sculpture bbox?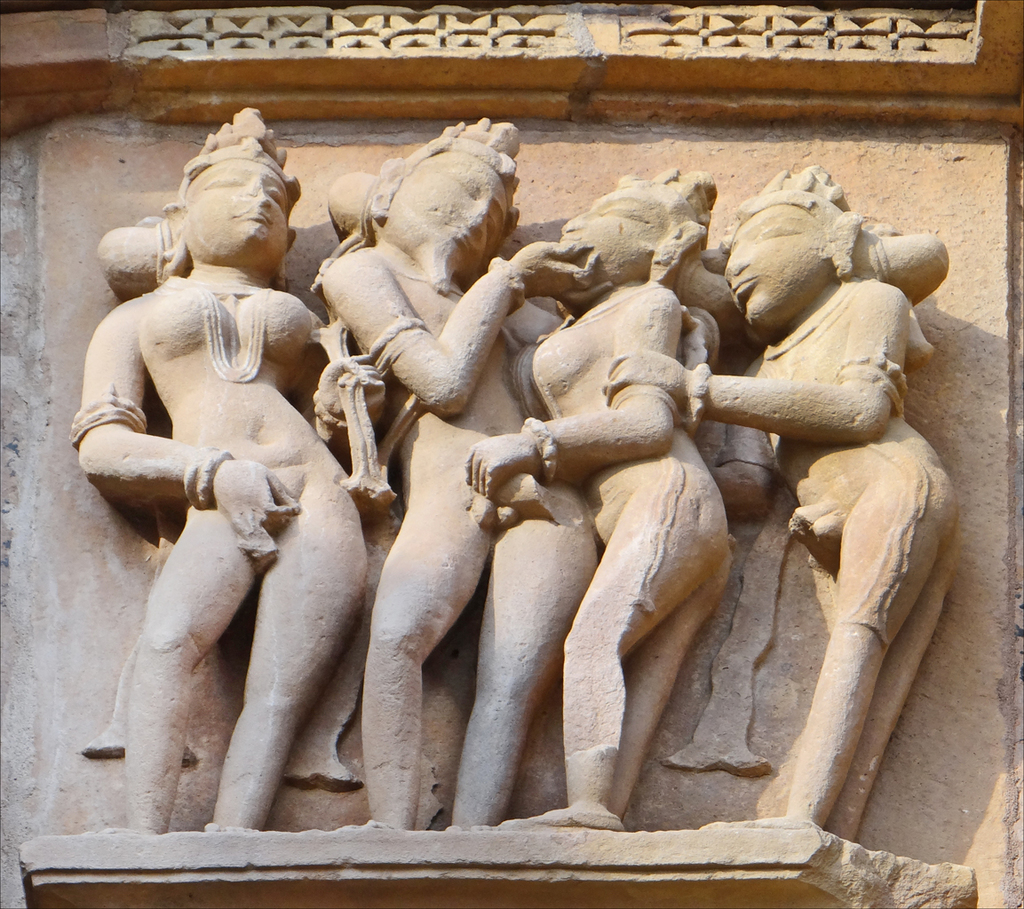
654/161/979/861
